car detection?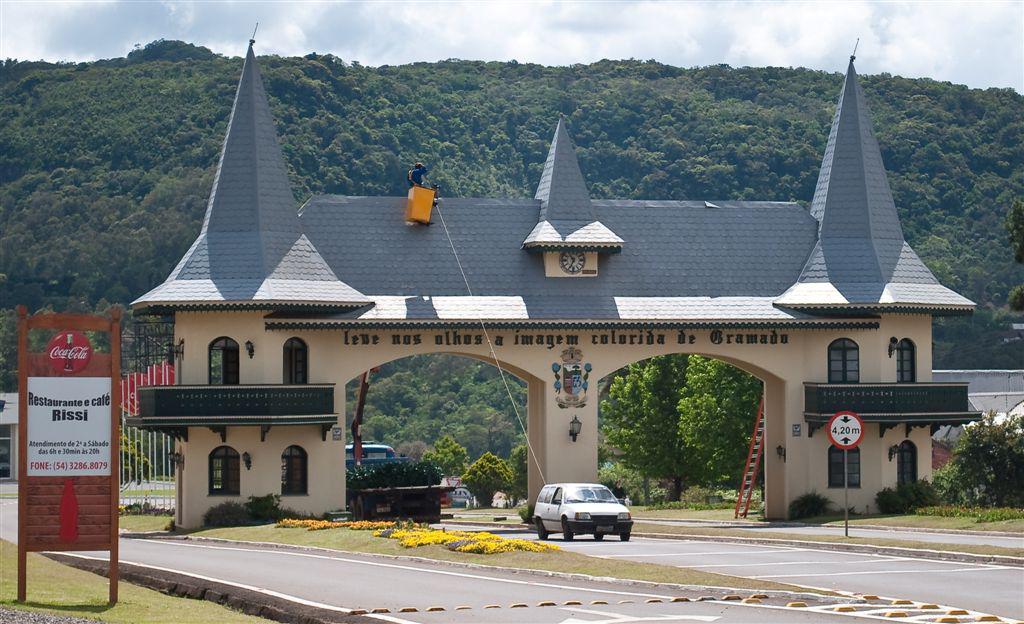
detection(530, 484, 634, 541)
